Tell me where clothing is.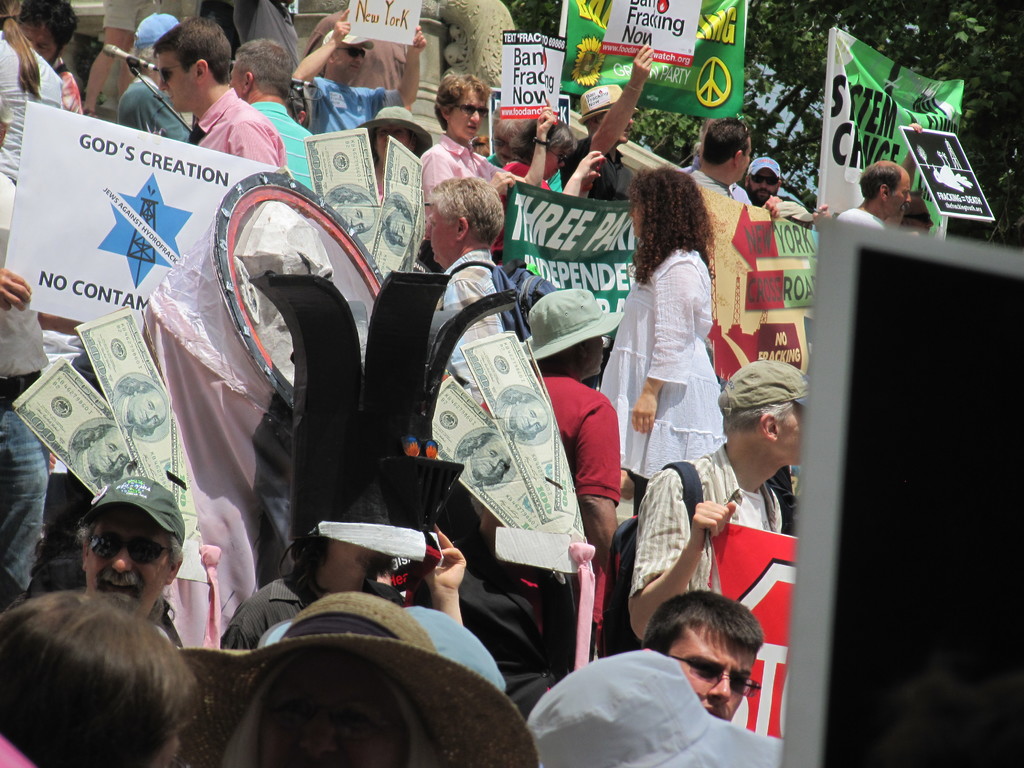
clothing is at l=0, t=28, r=68, b=182.
